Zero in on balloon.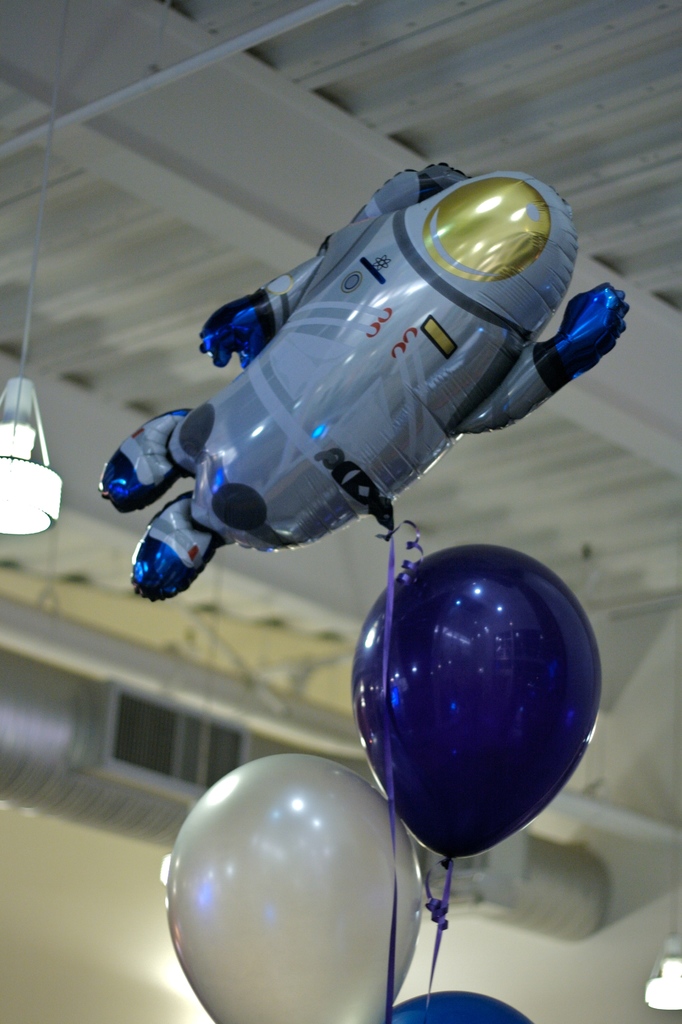
Zeroed in: [left=351, top=547, right=605, bottom=865].
